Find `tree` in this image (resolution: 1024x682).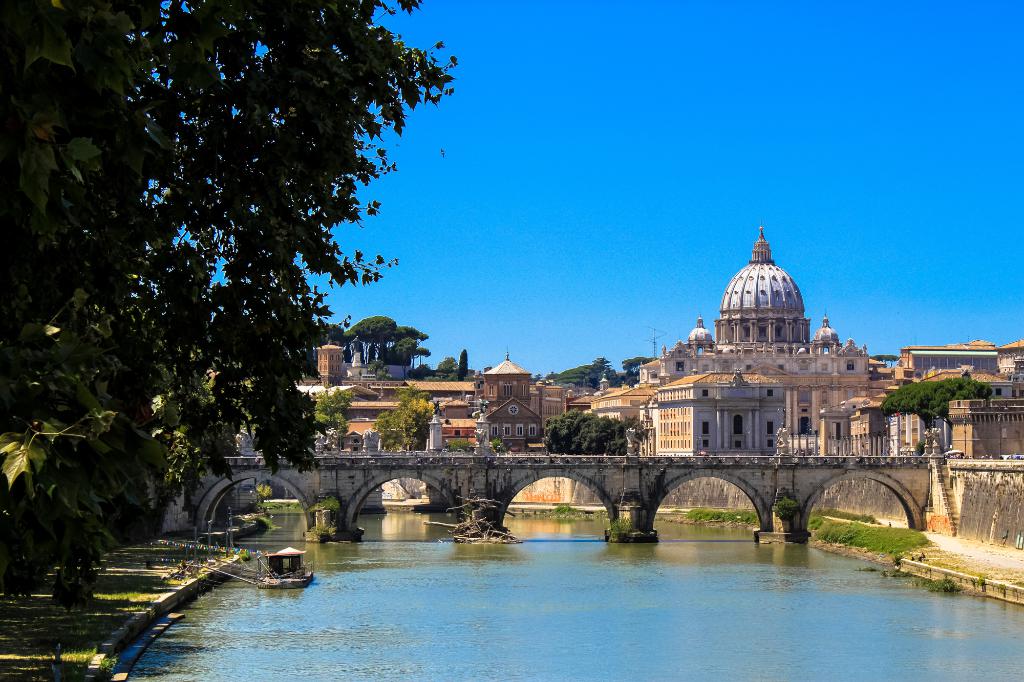
(772, 495, 801, 532).
